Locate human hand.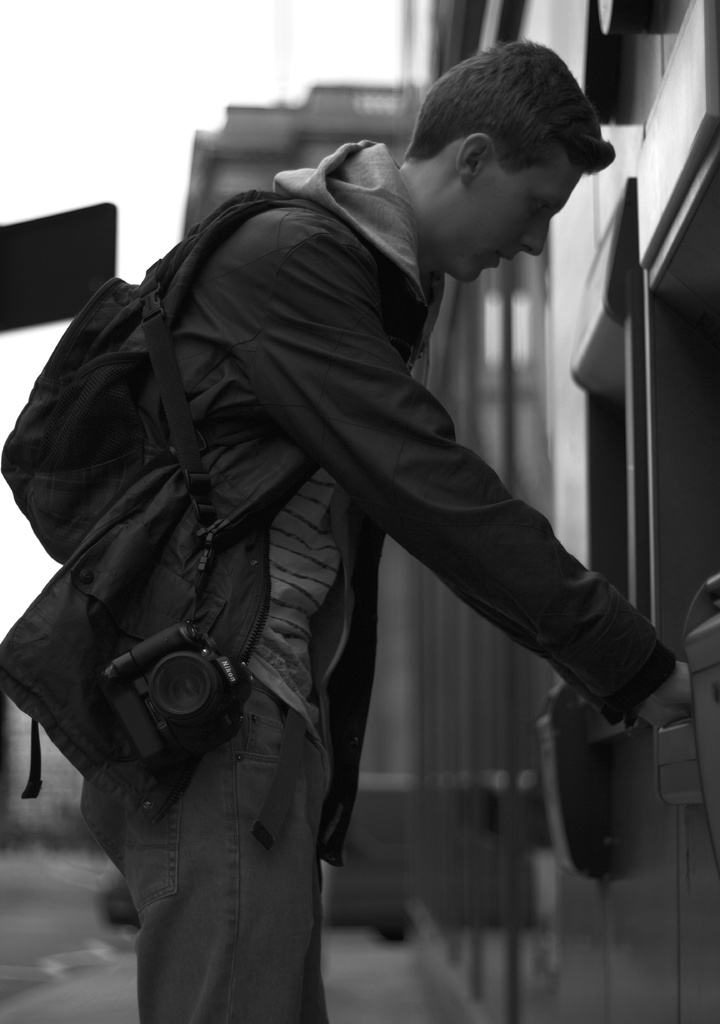
Bounding box: pyautogui.locateOnScreen(632, 659, 695, 732).
